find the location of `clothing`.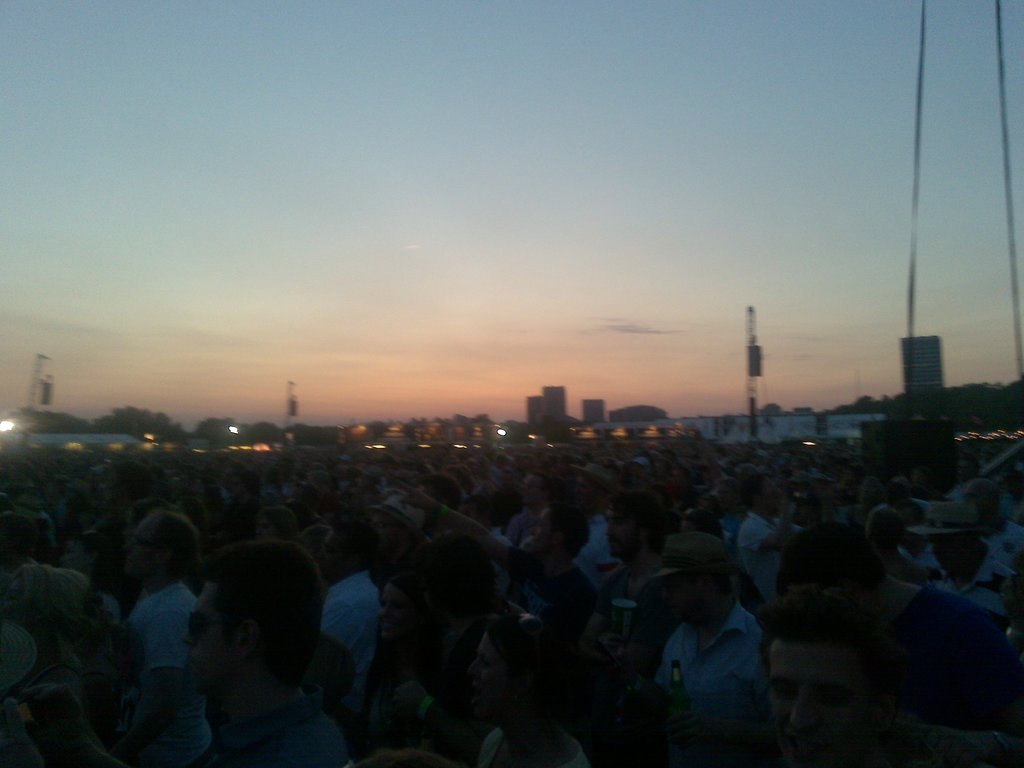
Location: l=305, t=560, r=387, b=692.
